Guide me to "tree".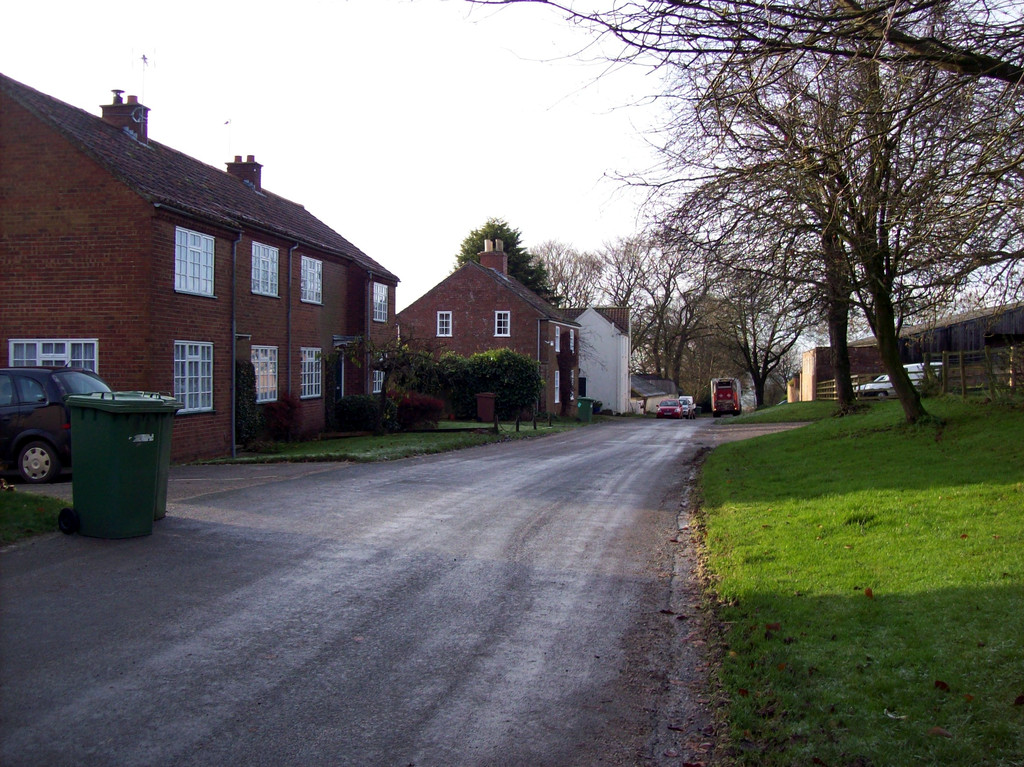
Guidance: 340, 341, 446, 428.
